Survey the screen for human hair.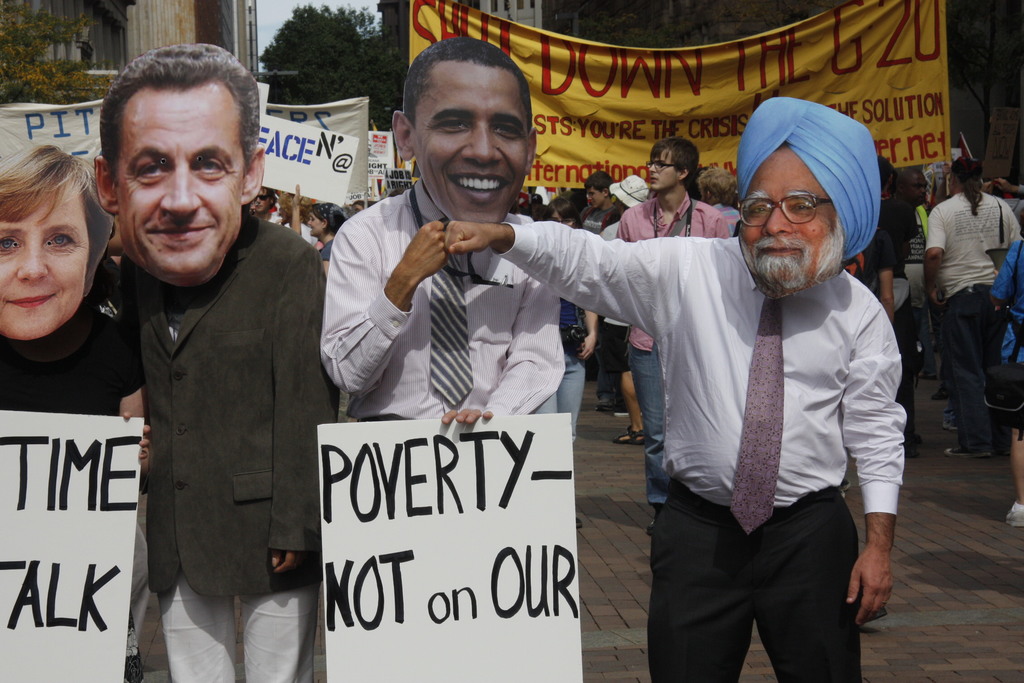
Survey found: crop(701, 166, 737, 206).
